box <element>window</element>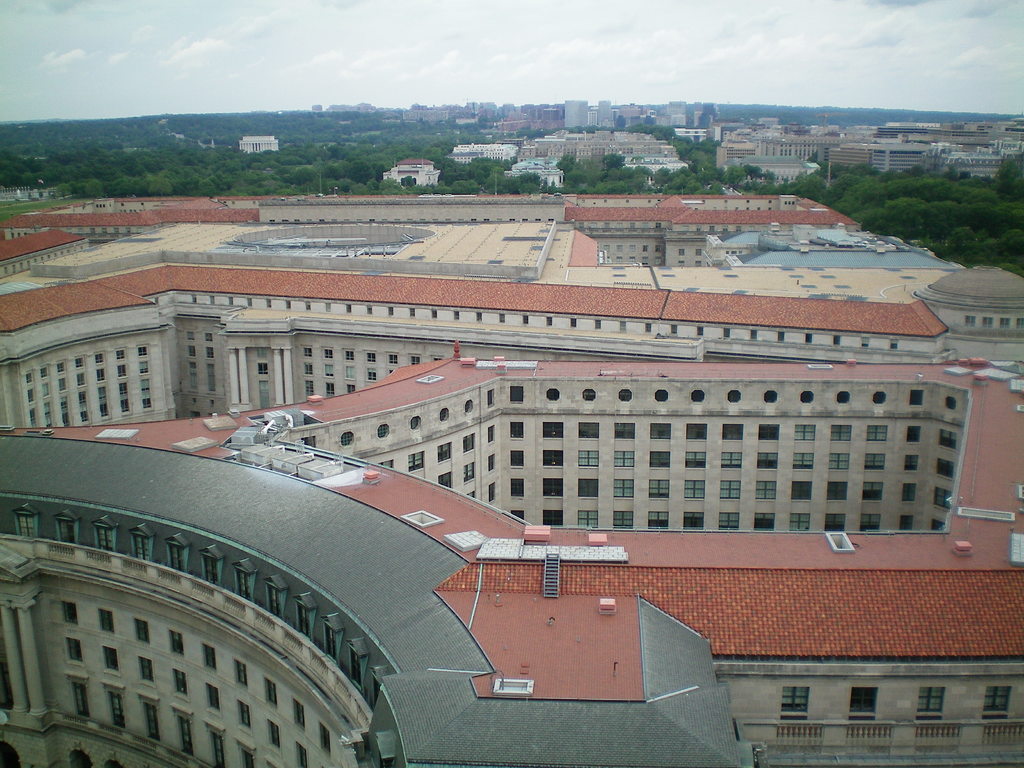
left=323, top=616, right=336, bottom=662
